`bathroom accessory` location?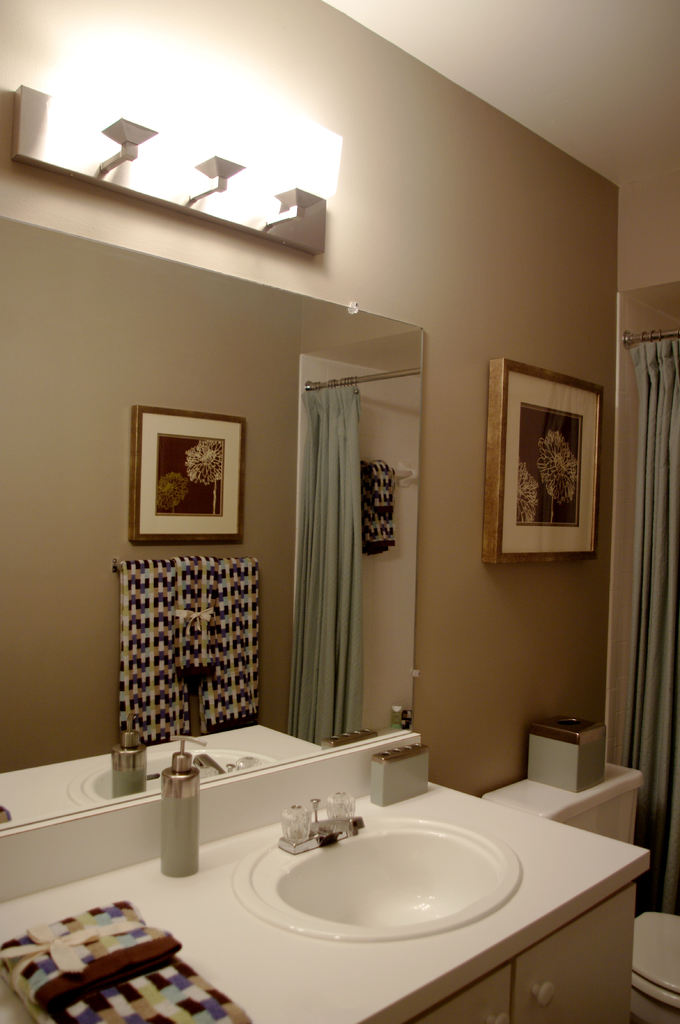
(left=273, top=784, right=377, bottom=852)
